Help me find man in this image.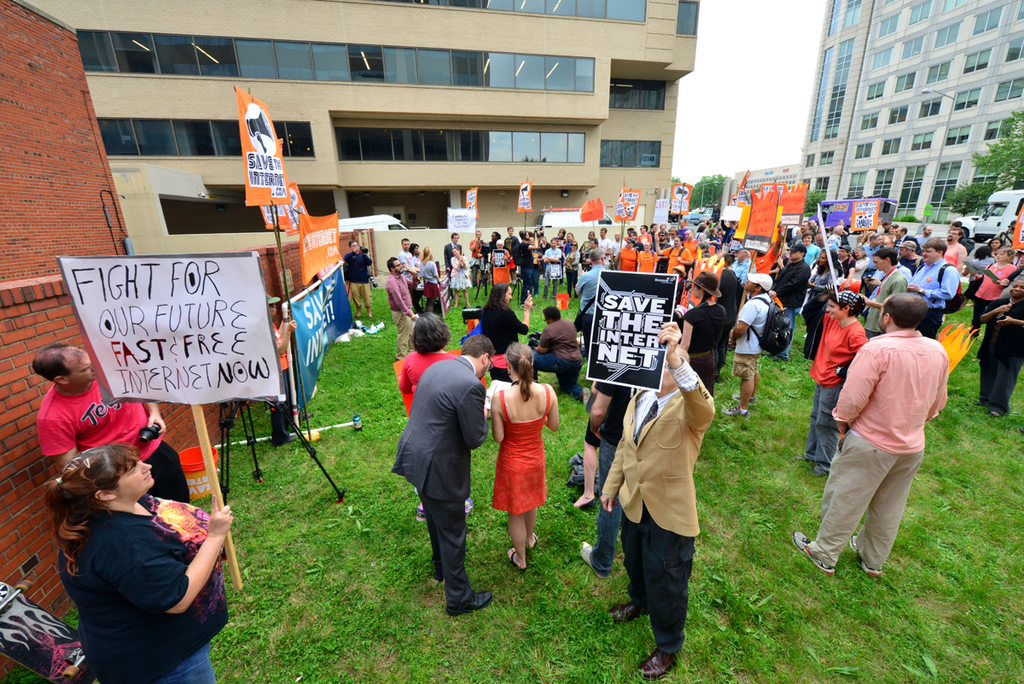
Found it: left=599, top=320, right=714, bottom=679.
